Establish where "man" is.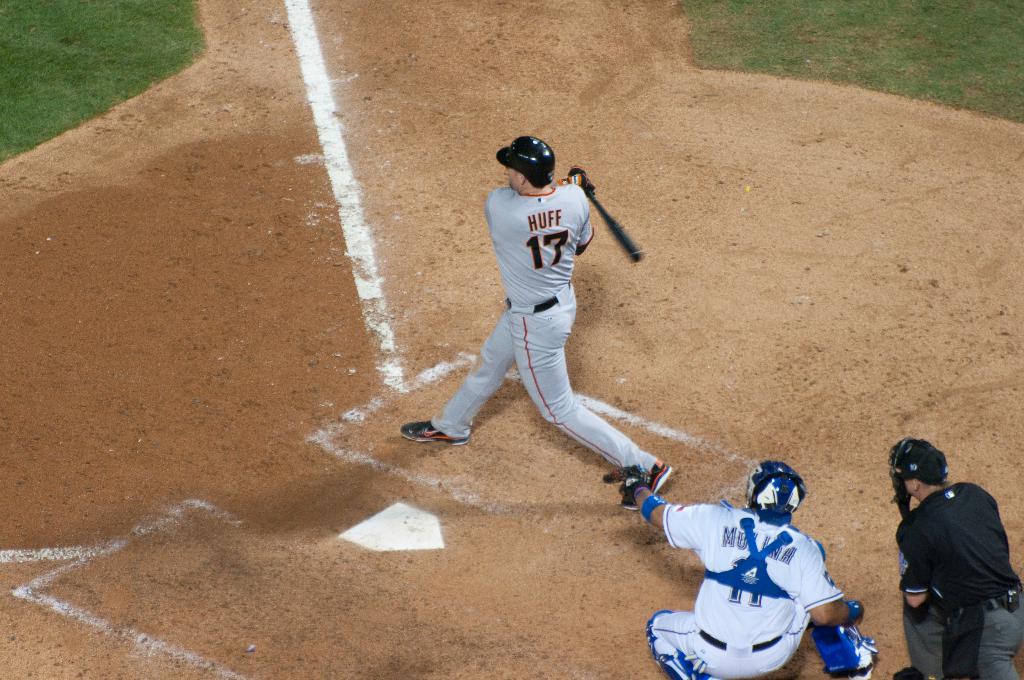
Established at crop(623, 462, 867, 679).
